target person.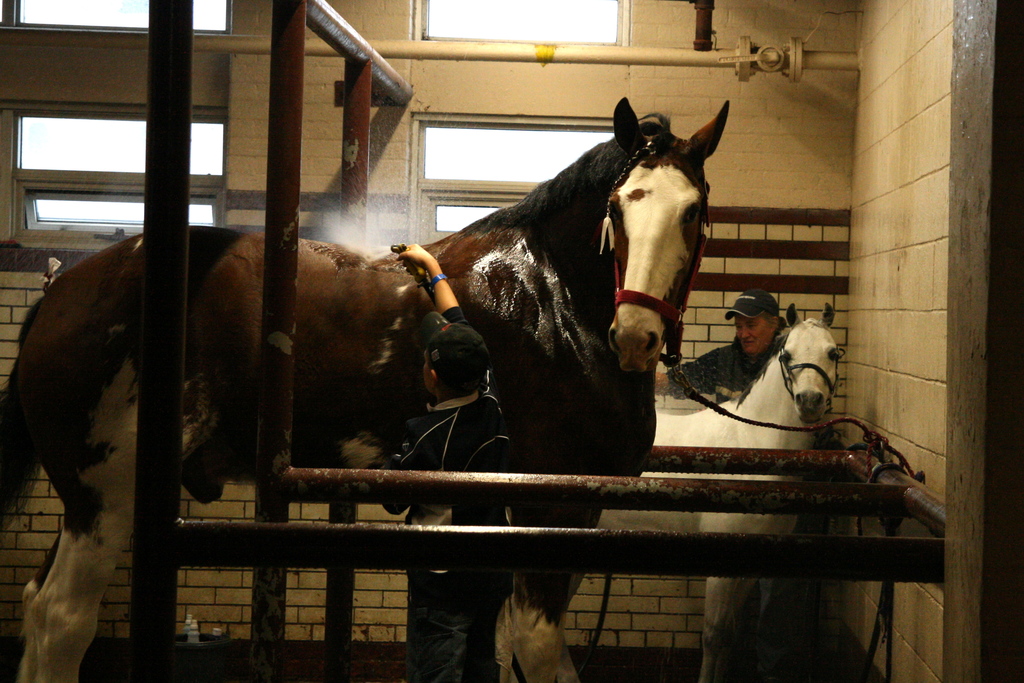
Target region: rect(338, 231, 533, 682).
